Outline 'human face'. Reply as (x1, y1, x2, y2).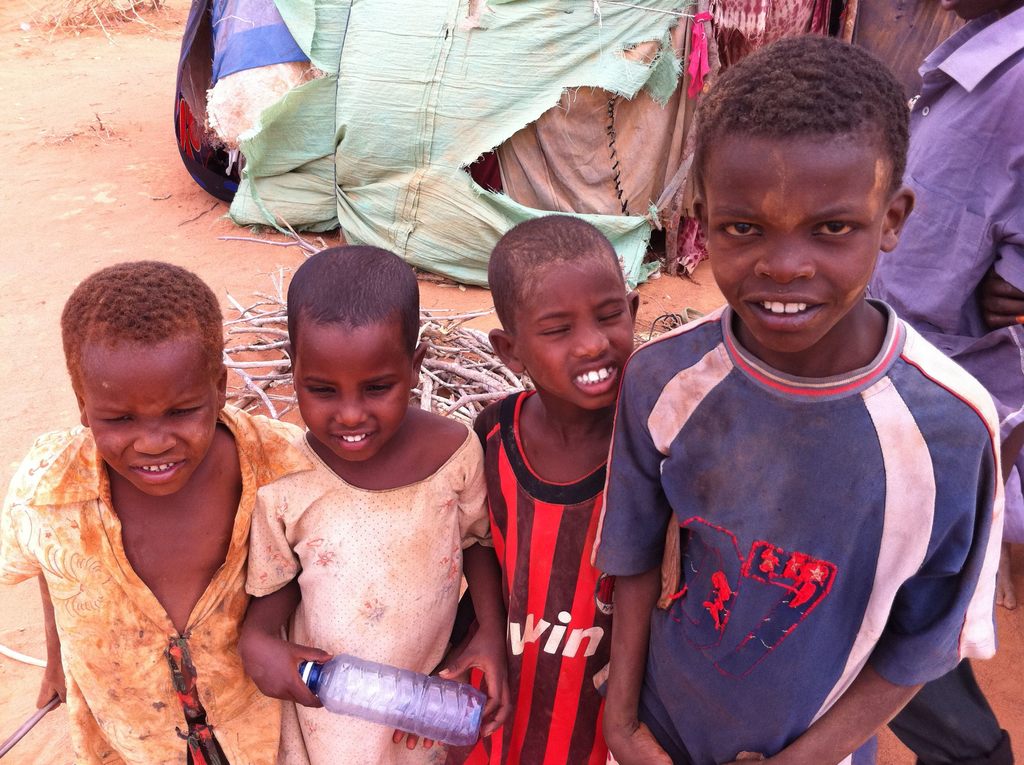
(516, 256, 634, 412).
